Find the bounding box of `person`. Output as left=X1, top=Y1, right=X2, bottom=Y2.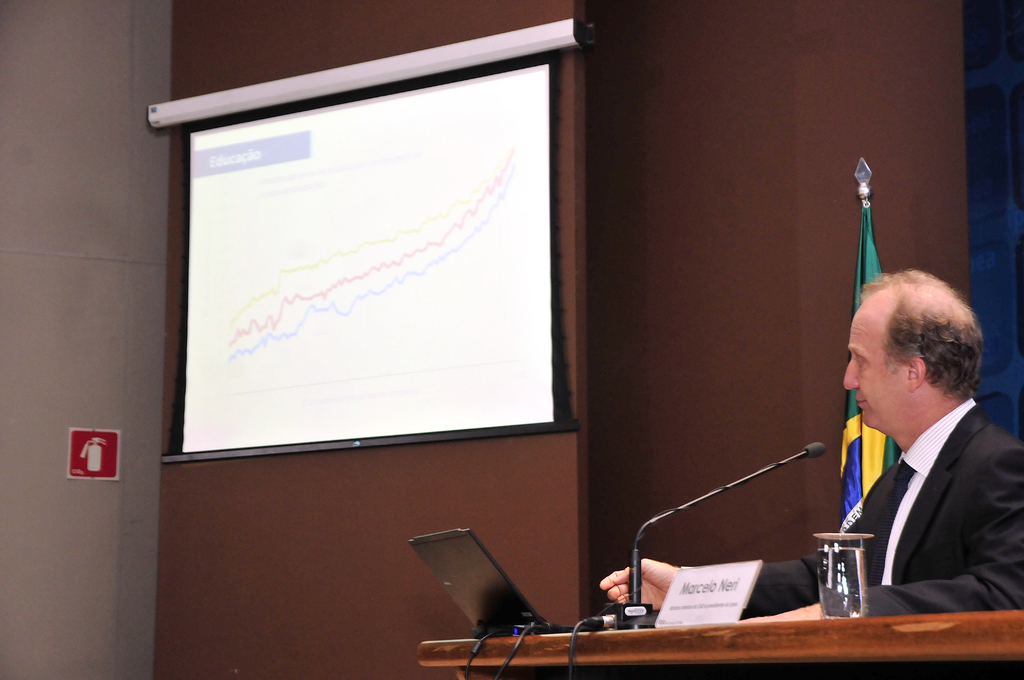
left=600, top=268, right=1023, bottom=622.
